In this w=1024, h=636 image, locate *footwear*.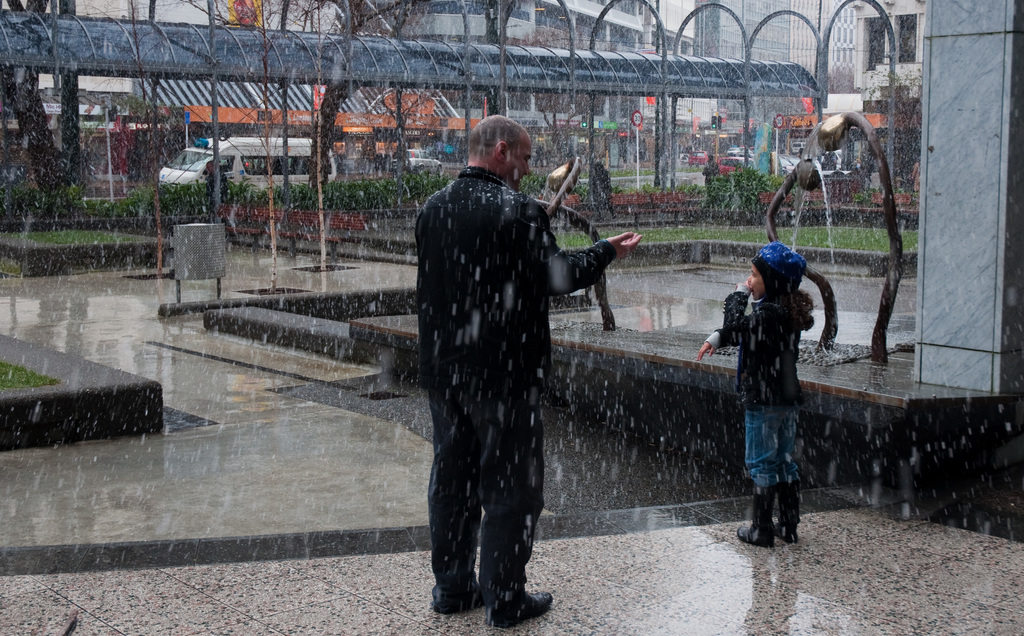
Bounding box: bbox=[772, 479, 800, 543].
